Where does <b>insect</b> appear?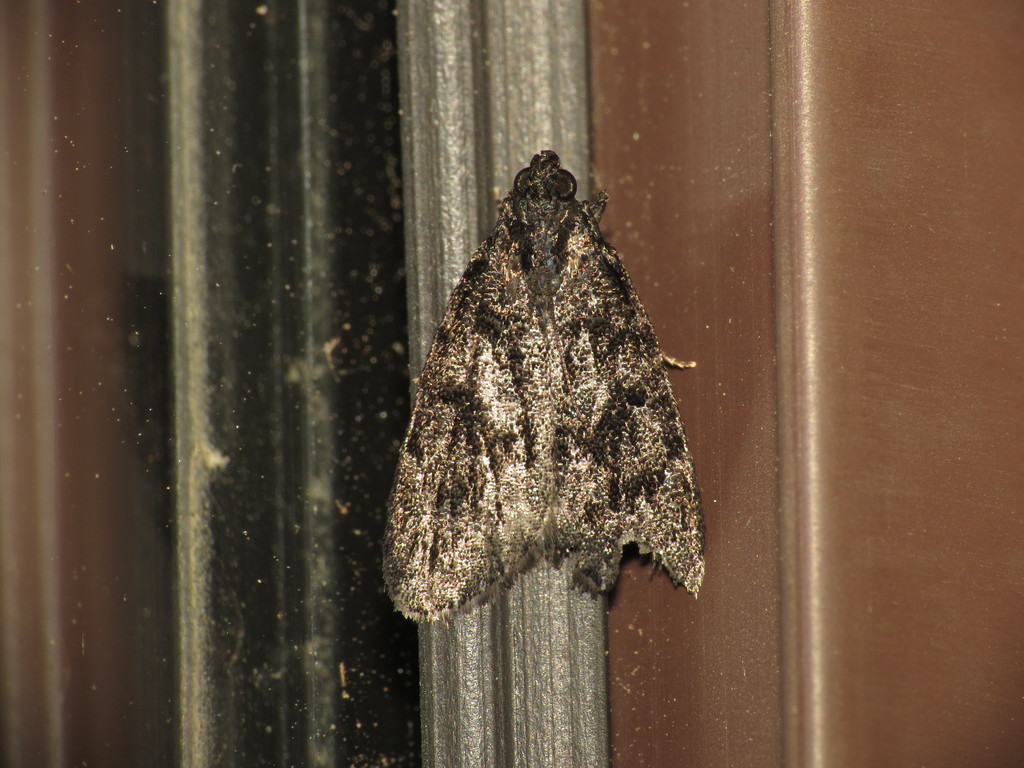
Appears at [382,147,701,621].
